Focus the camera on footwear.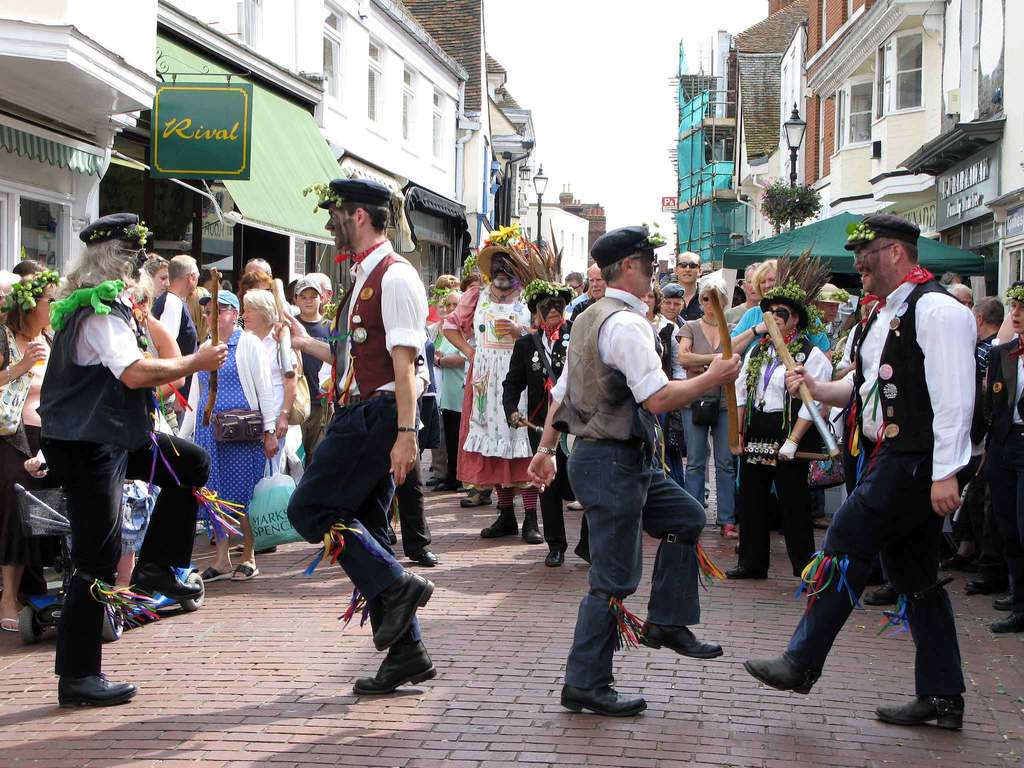
Focus region: bbox(523, 507, 543, 543).
